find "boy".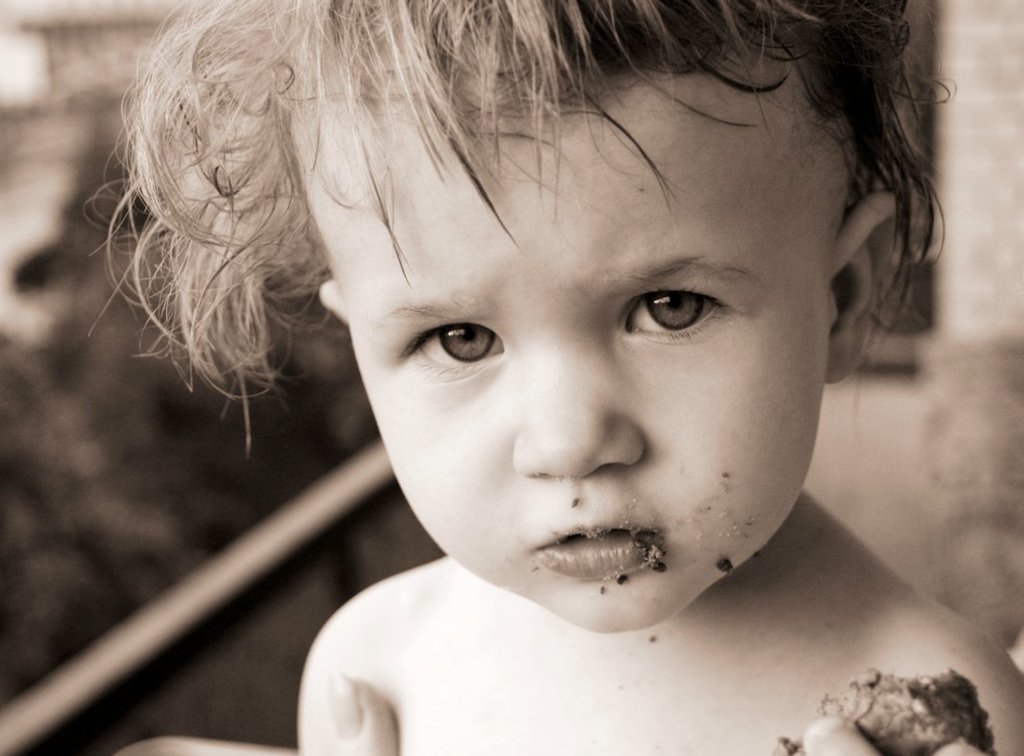
{"x1": 100, "y1": 9, "x2": 1003, "y2": 744}.
